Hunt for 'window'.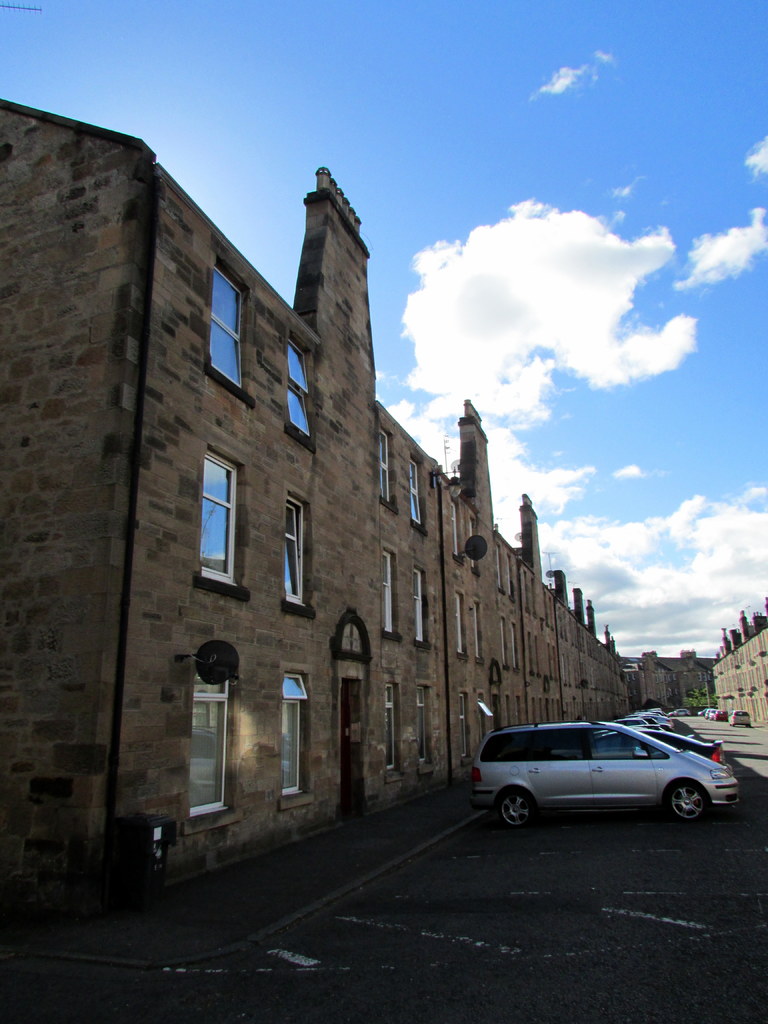
Hunted down at (x1=282, y1=507, x2=308, y2=612).
